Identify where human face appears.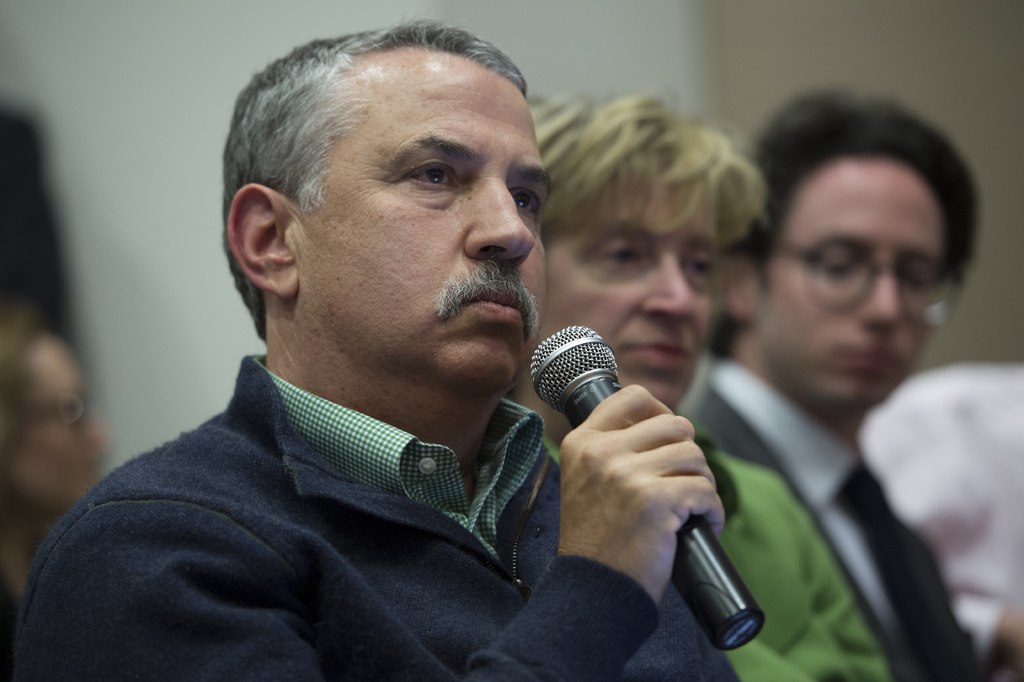
Appears at x1=302 y1=69 x2=563 y2=381.
